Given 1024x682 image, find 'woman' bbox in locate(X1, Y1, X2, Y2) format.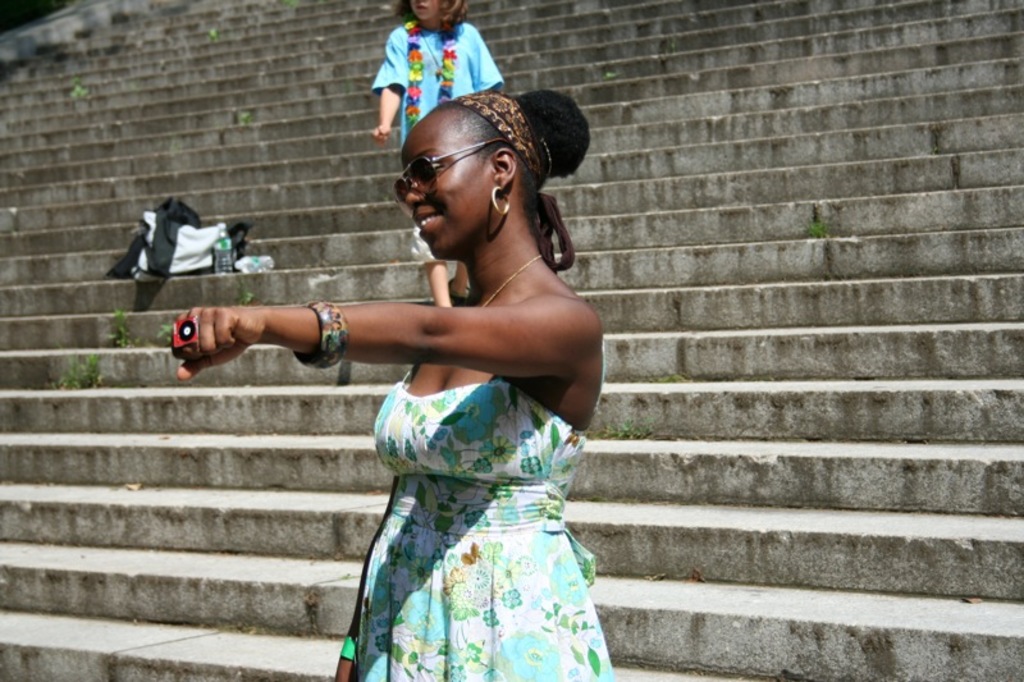
locate(170, 84, 614, 679).
